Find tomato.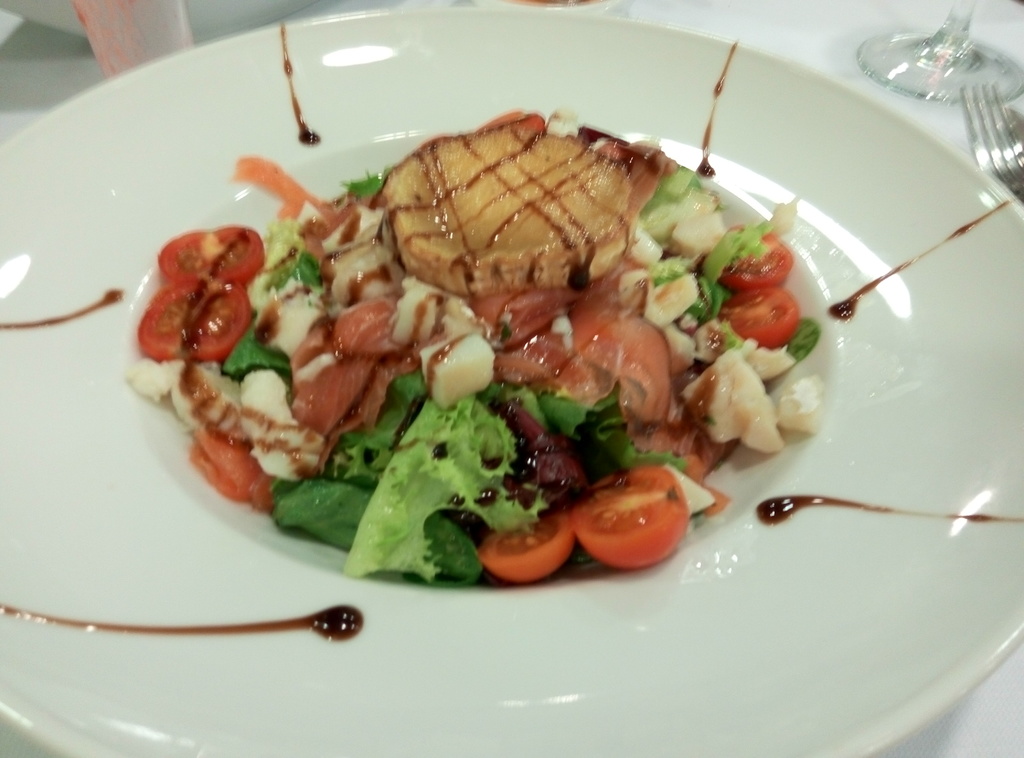
crop(717, 222, 796, 292).
